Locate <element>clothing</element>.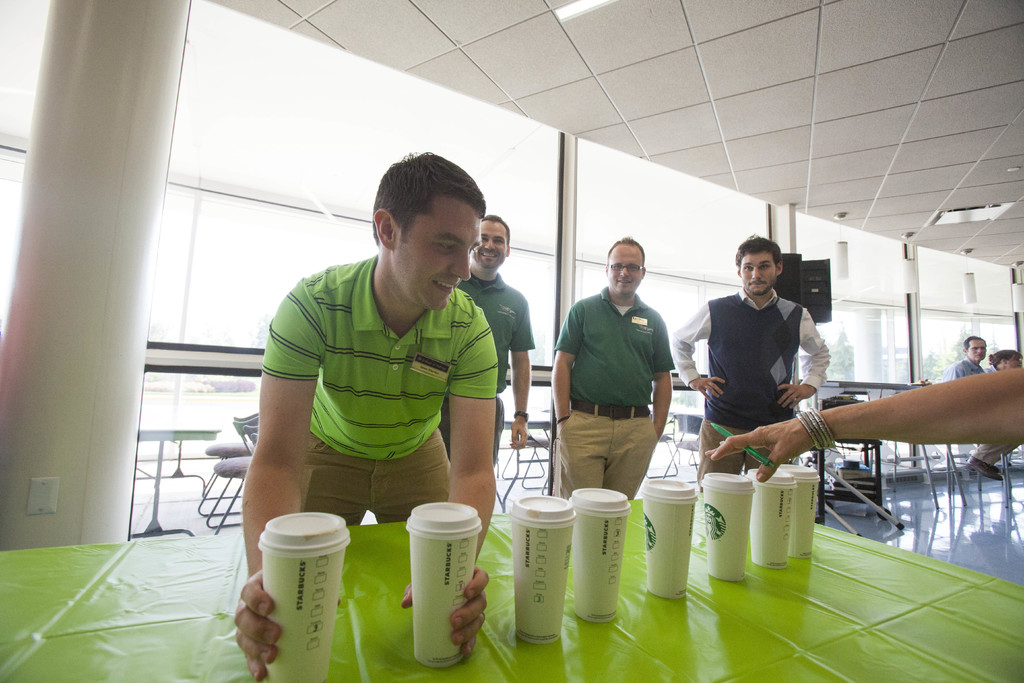
Bounding box: locate(259, 252, 497, 524).
